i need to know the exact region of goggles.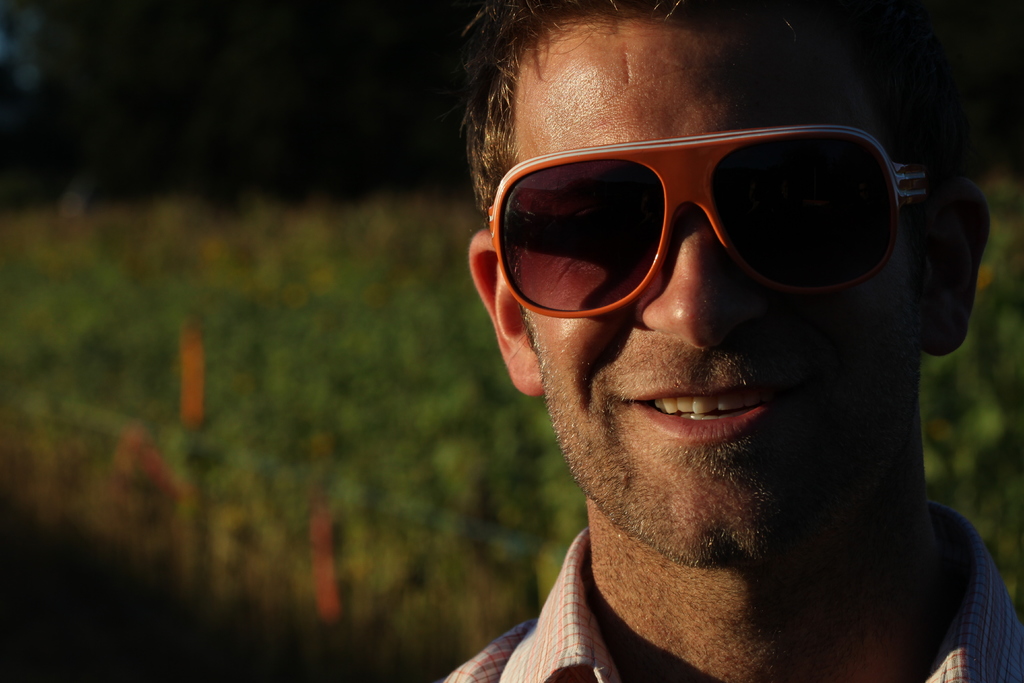
Region: 468 125 952 321.
